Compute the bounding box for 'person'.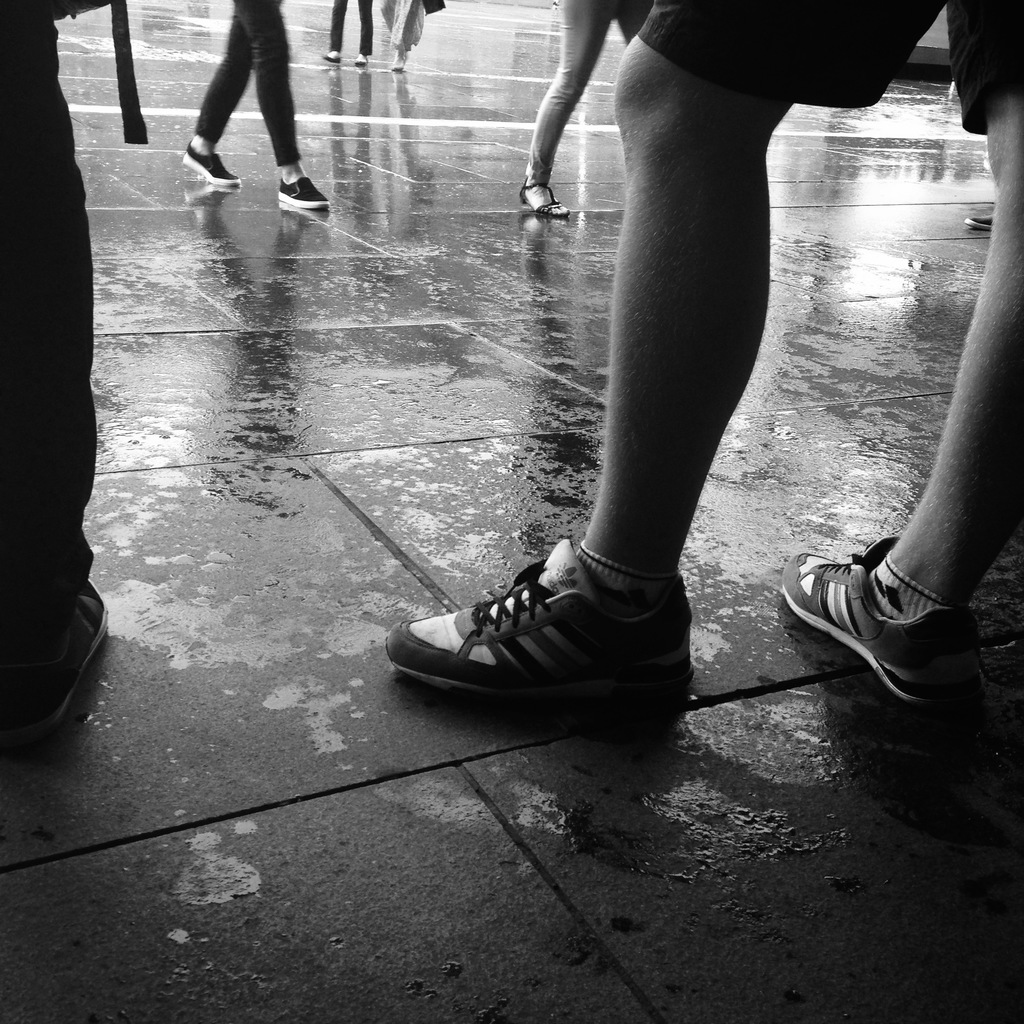
{"left": 150, "top": 0, "right": 325, "bottom": 220}.
